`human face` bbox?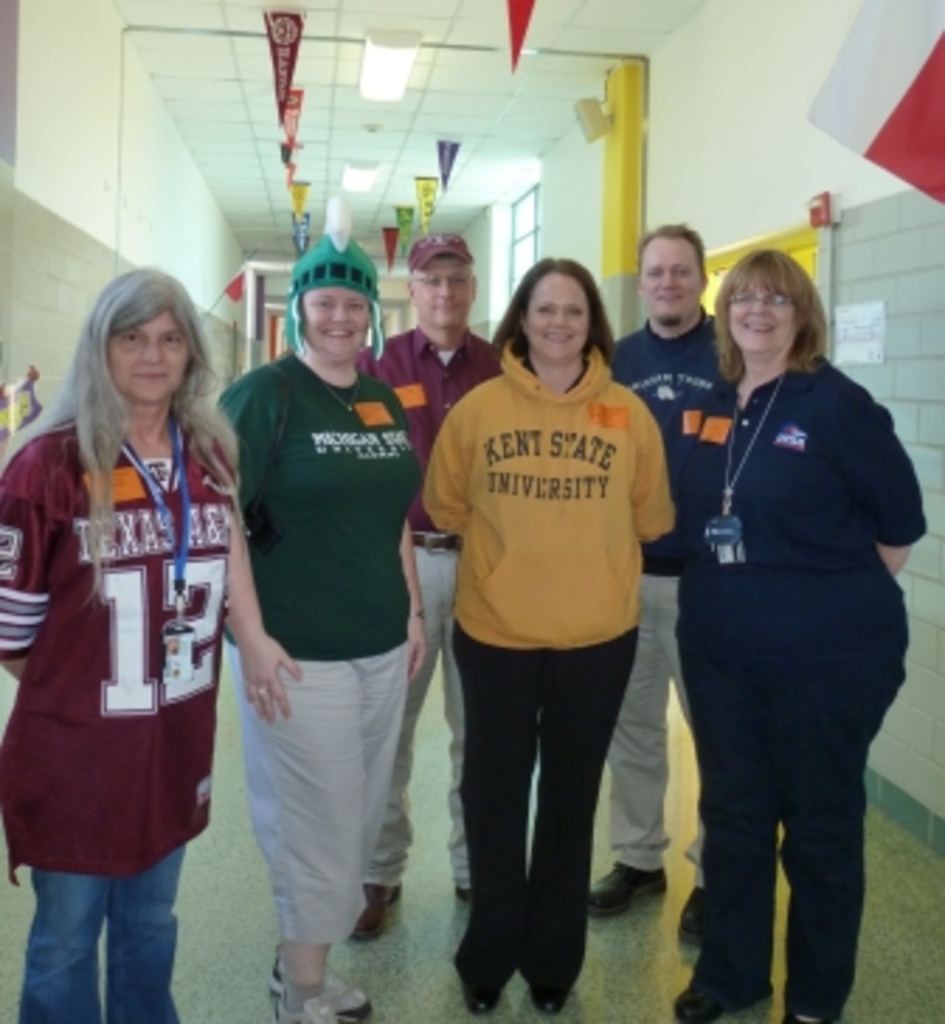
rect(107, 307, 197, 414)
